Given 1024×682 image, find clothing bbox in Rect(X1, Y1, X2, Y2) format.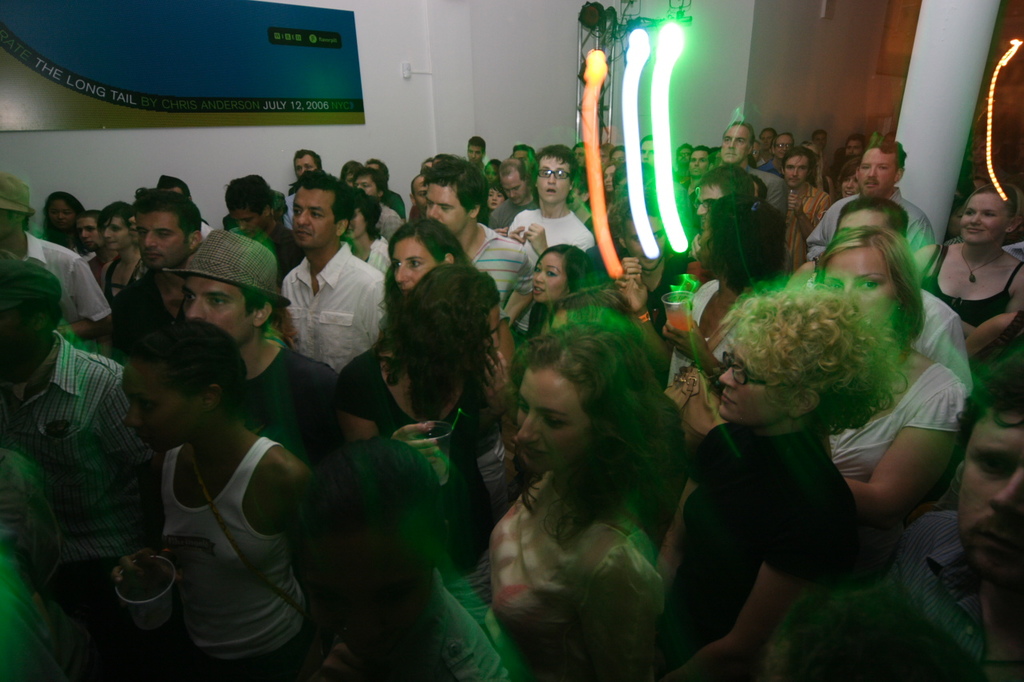
Rect(383, 188, 400, 212).
